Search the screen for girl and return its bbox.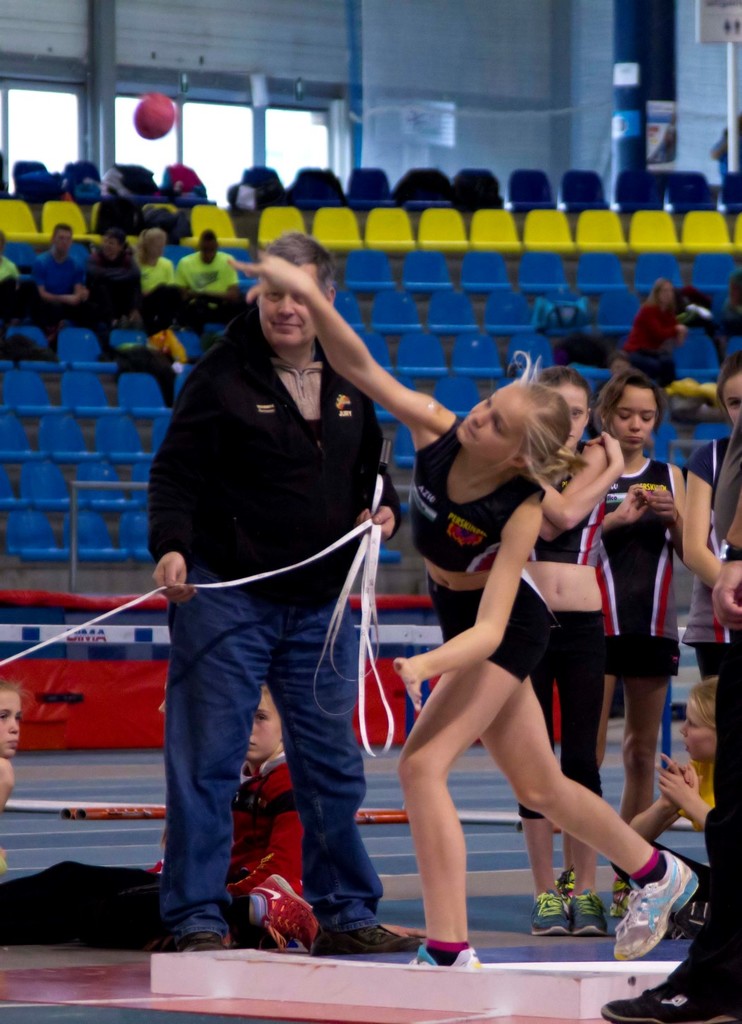
Found: [232,249,692,975].
